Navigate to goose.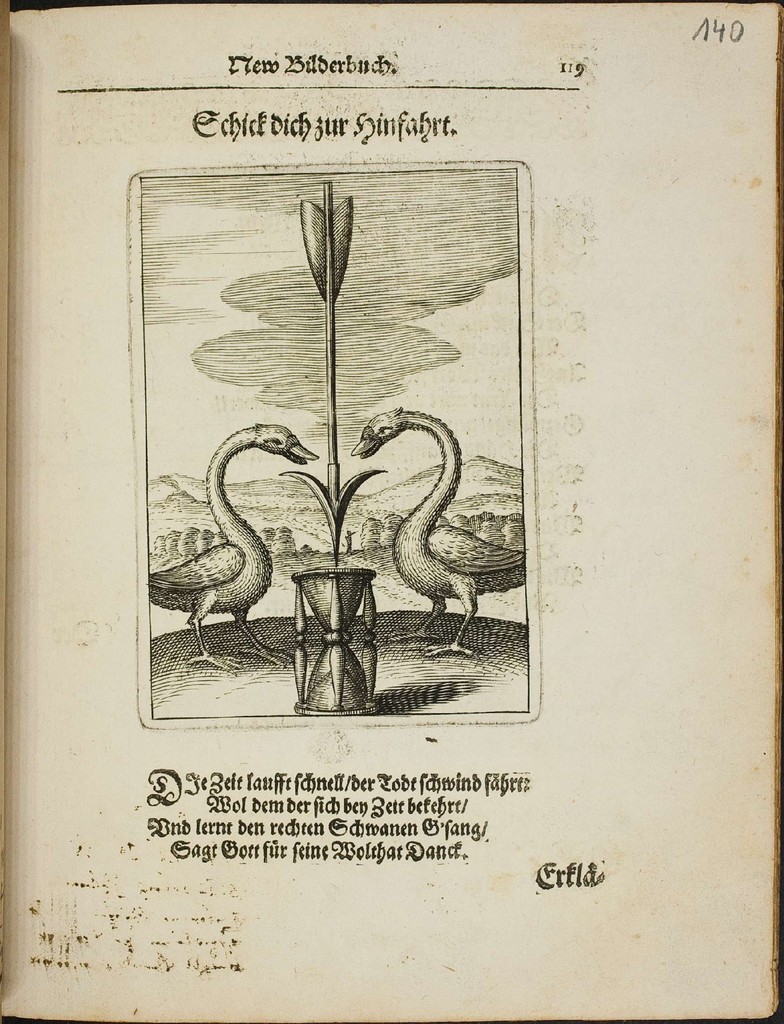
Navigation target: 143/415/318/667.
